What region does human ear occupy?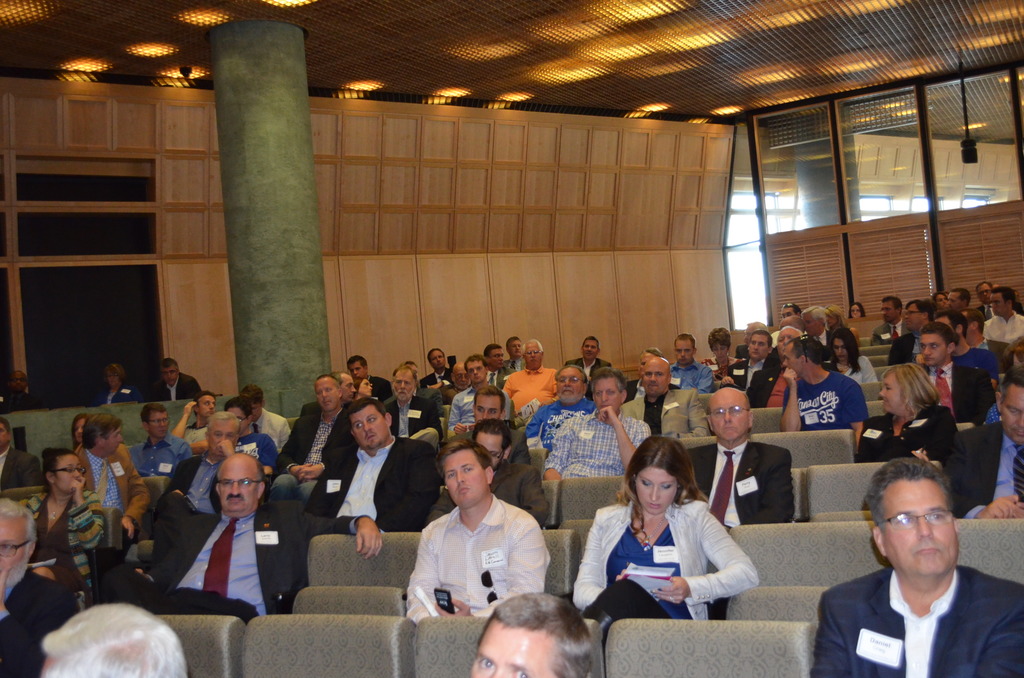
235:434:240:445.
